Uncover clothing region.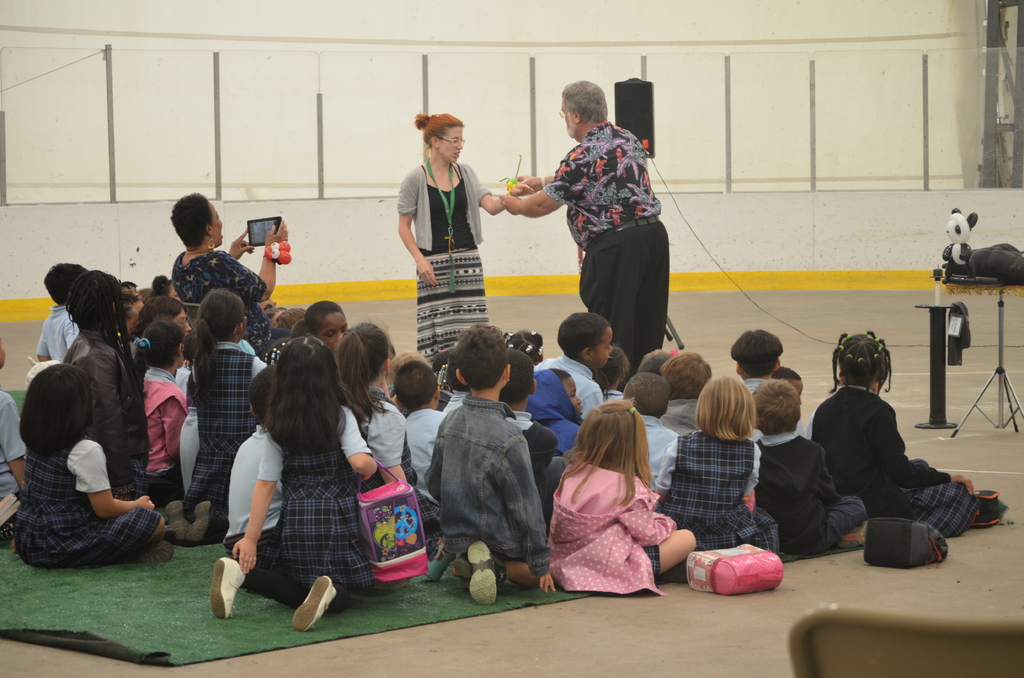
Uncovered: locate(19, 427, 154, 569).
